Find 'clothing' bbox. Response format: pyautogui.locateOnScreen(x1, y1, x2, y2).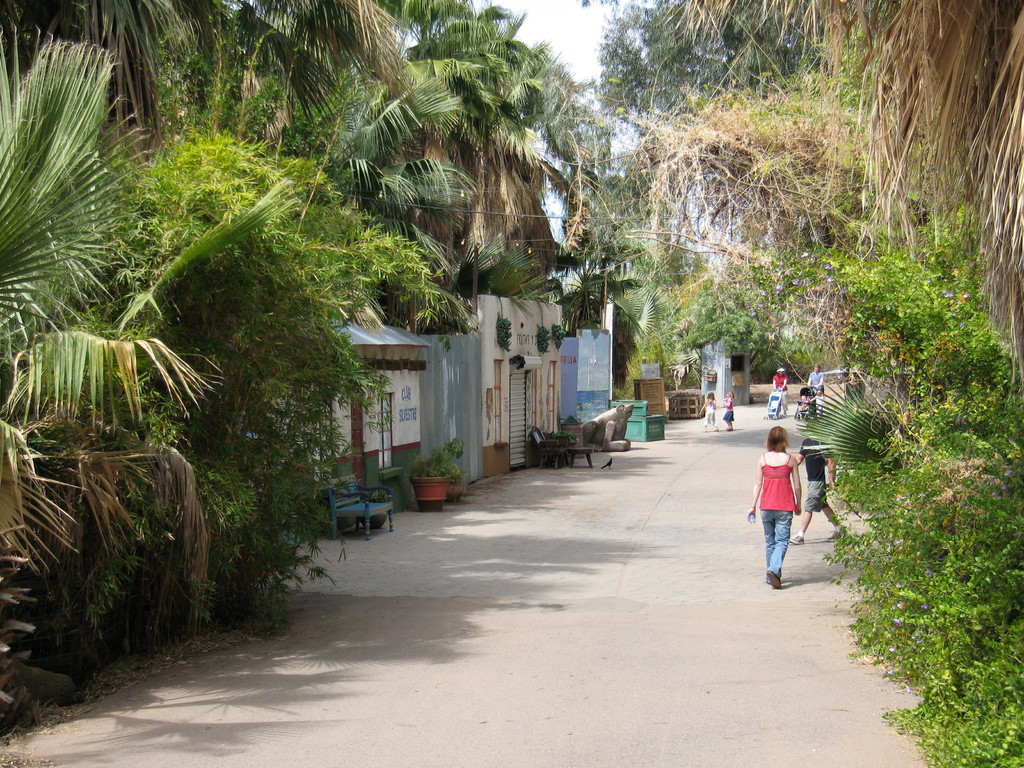
pyautogui.locateOnScreen(797, 450, 835, 520).
